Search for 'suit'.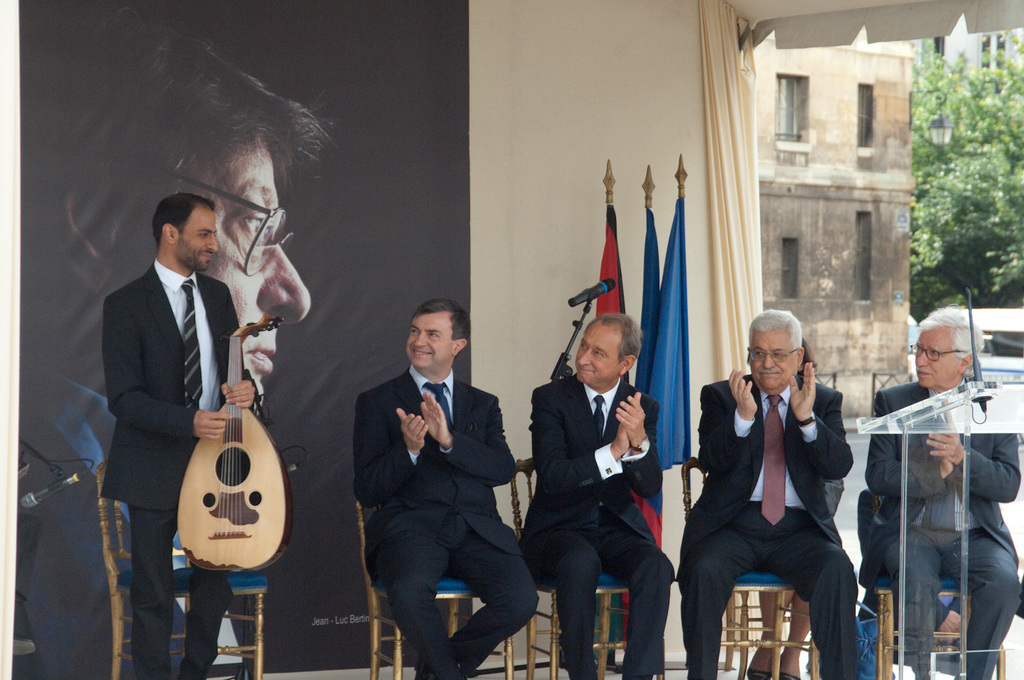
Found at pyautogui.locateOnScreen(676, 370, 866, 679).
